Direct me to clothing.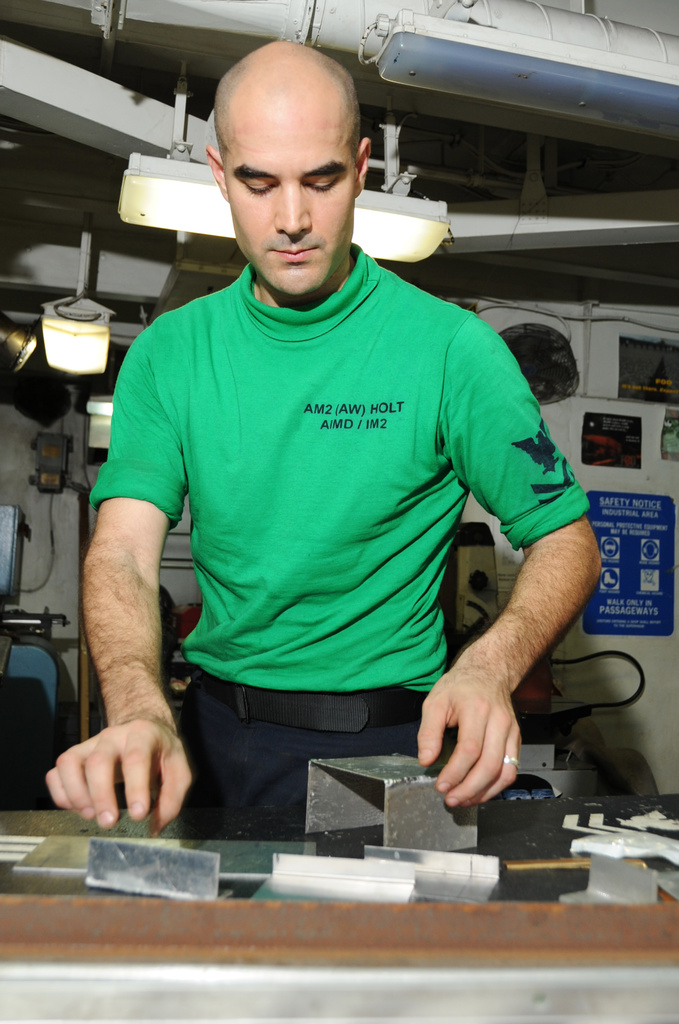
Direction: 157,678,458,844.
